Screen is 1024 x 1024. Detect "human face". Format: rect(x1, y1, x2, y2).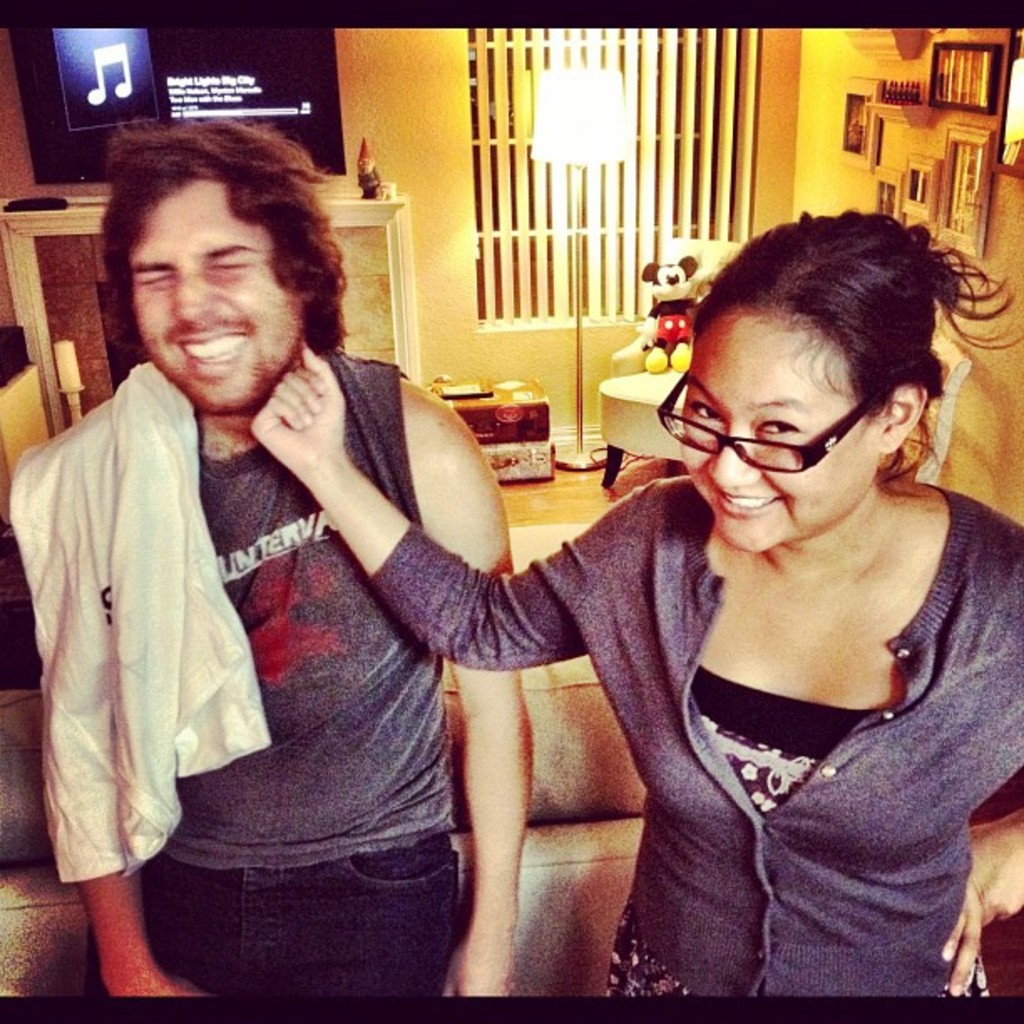
rect(134, 181, 306, 410).
